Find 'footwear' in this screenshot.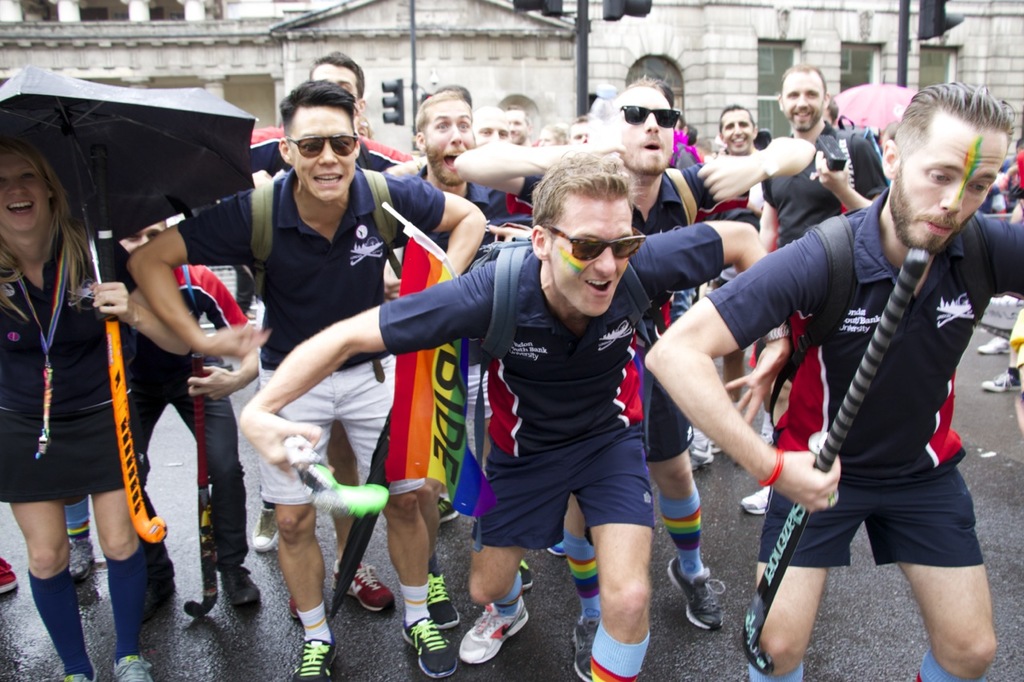
The bounding box for 'footwear' is <region>760, 414, 775, 445</region>.
